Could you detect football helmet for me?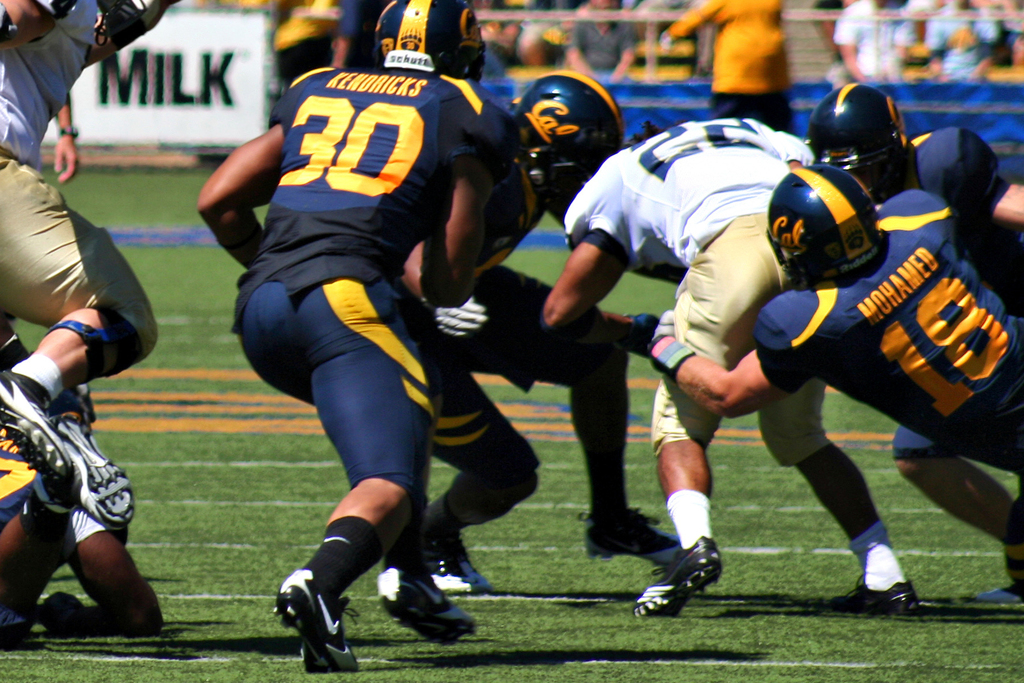
Detection result: [x1=514, y1=67, x2=627, y2=207].
